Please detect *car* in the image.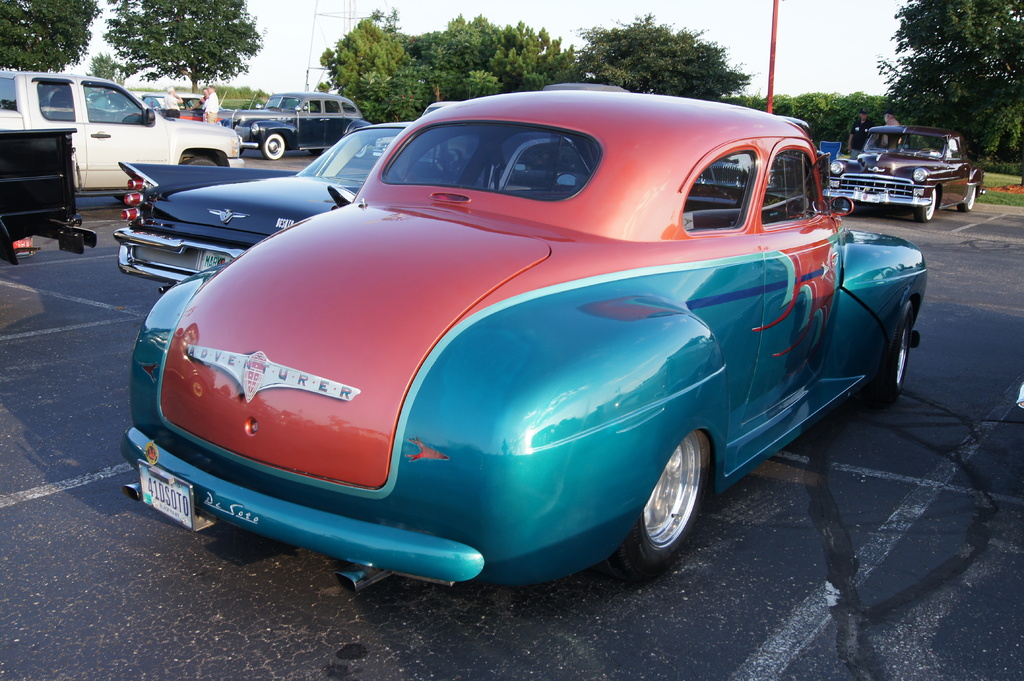
104, 118, 595, 297.
